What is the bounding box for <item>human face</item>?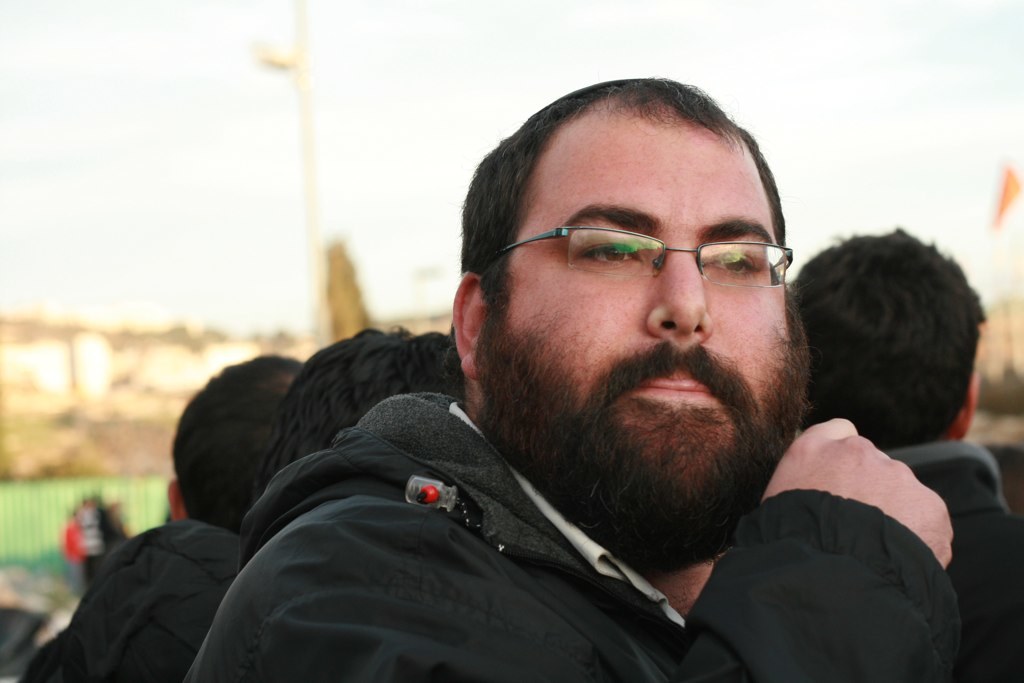
(488, 111, 806, 525).
